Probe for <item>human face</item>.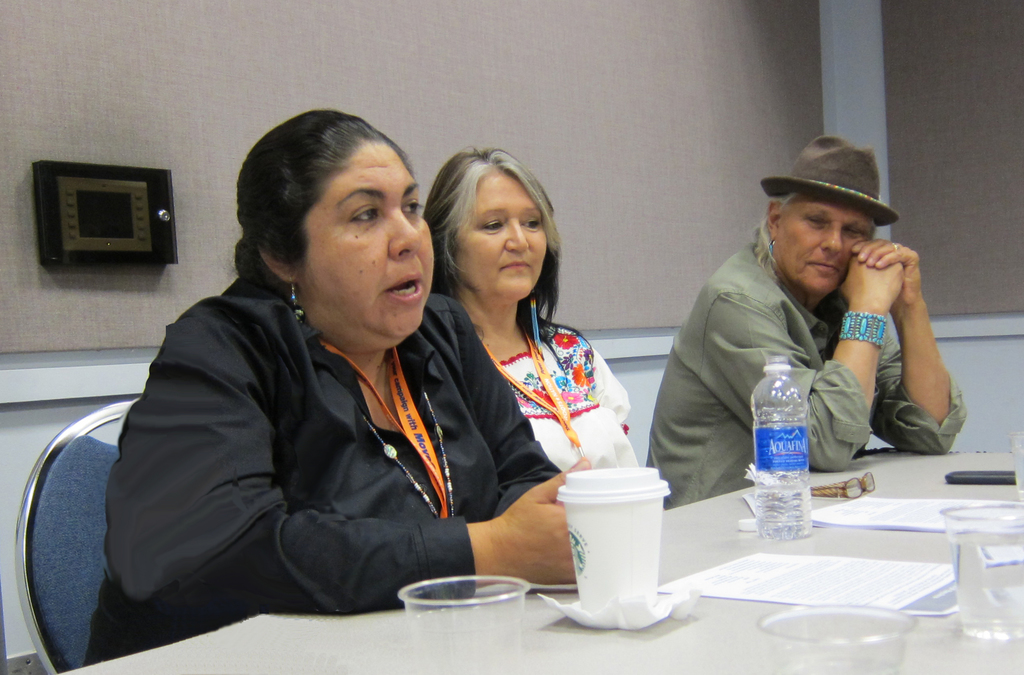
Probe result: BBox(467, 168, 546, 298).
